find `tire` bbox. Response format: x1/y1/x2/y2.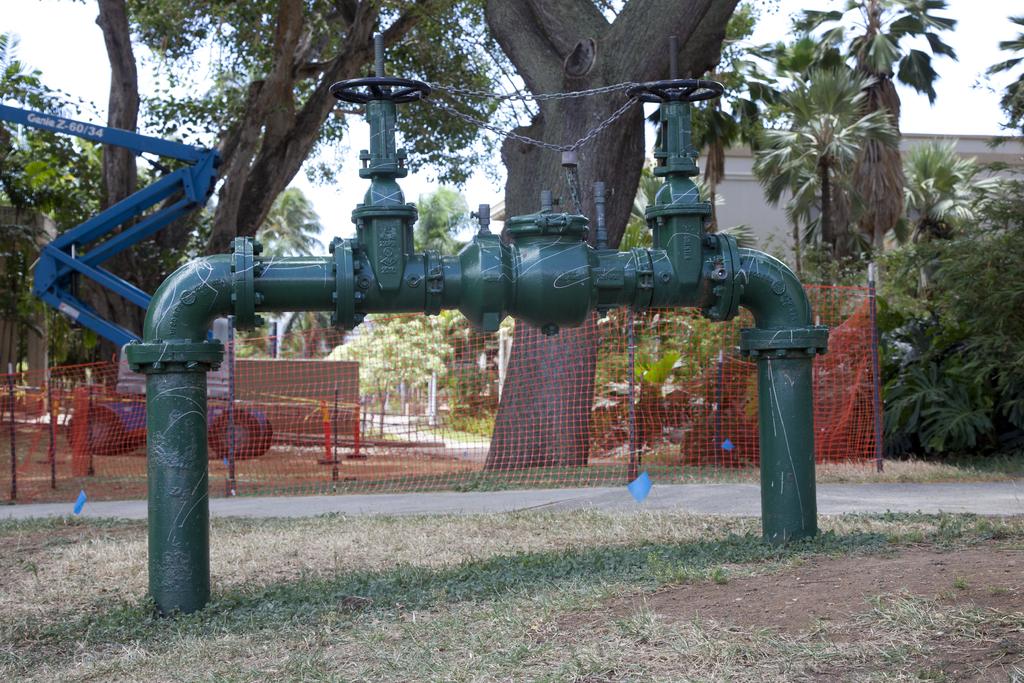
211/410/255/463.
